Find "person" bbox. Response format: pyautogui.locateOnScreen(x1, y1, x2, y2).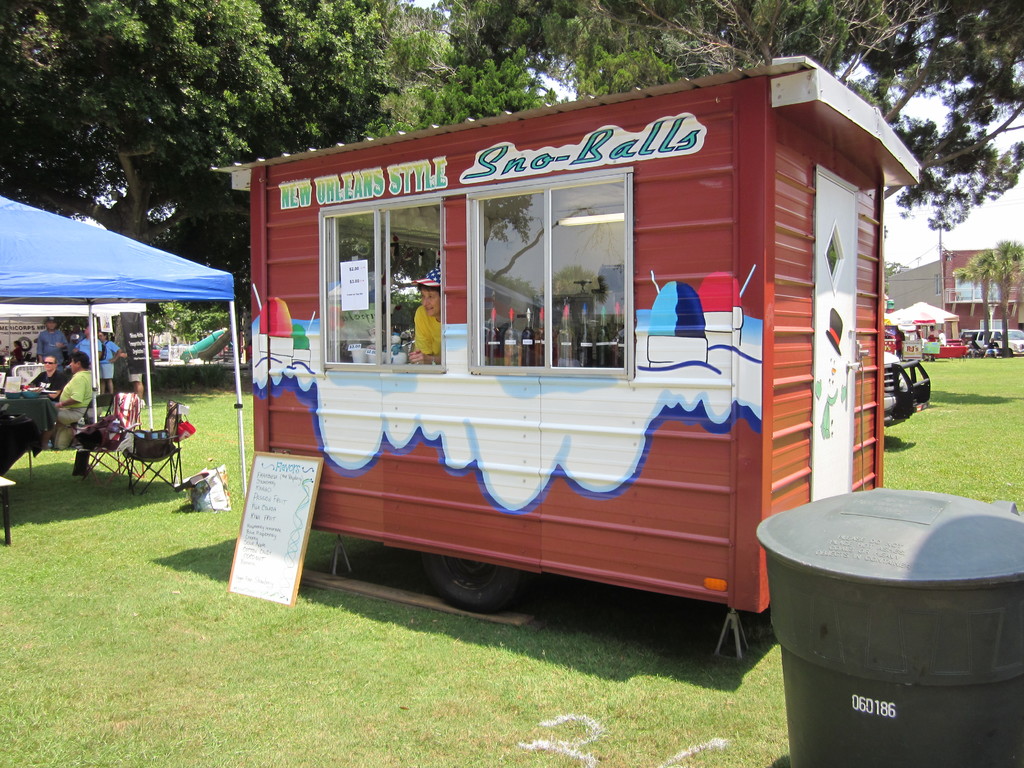
pyautogui.locateOnScreen(97, 326, 123, 394).
